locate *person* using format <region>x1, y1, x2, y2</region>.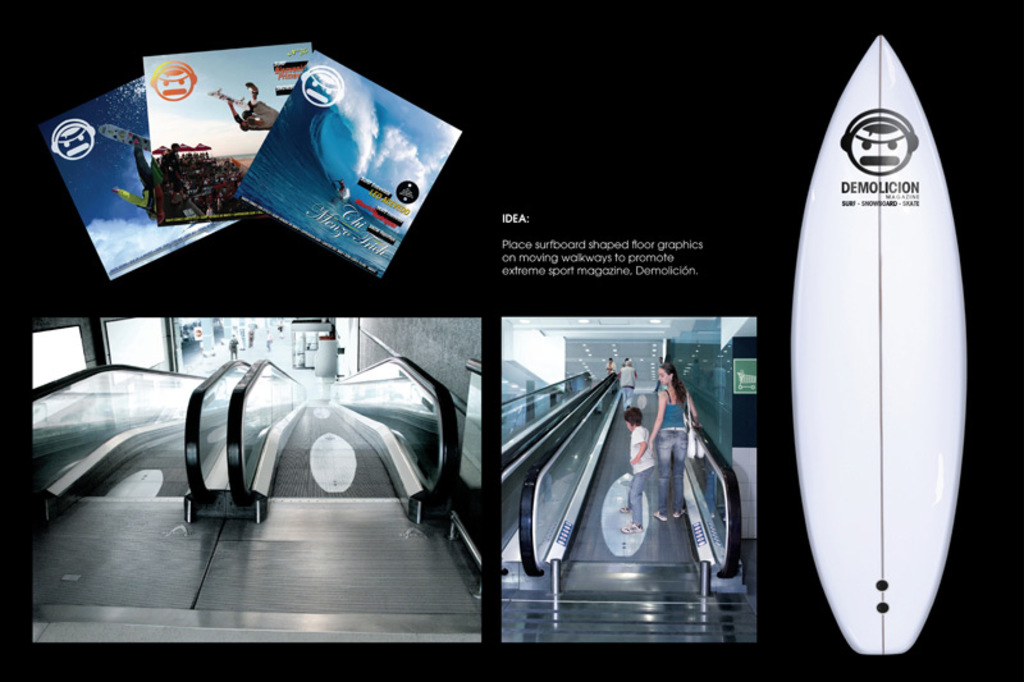
<region>163, 189, 187, 214</region>.
